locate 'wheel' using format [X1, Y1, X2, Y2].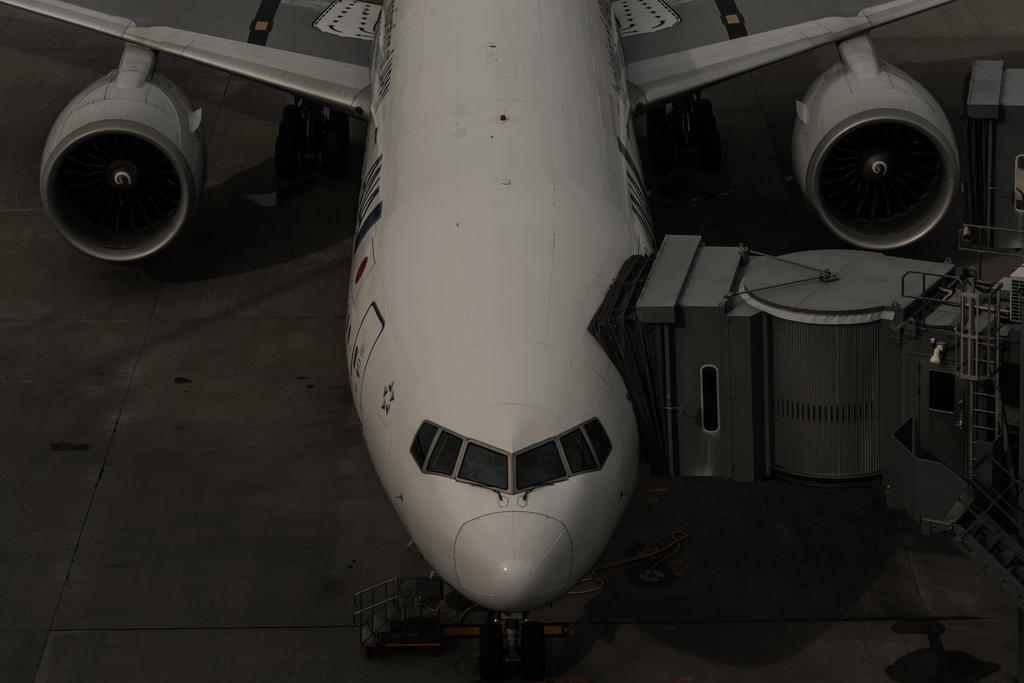
[275, 106, 305, 192].
